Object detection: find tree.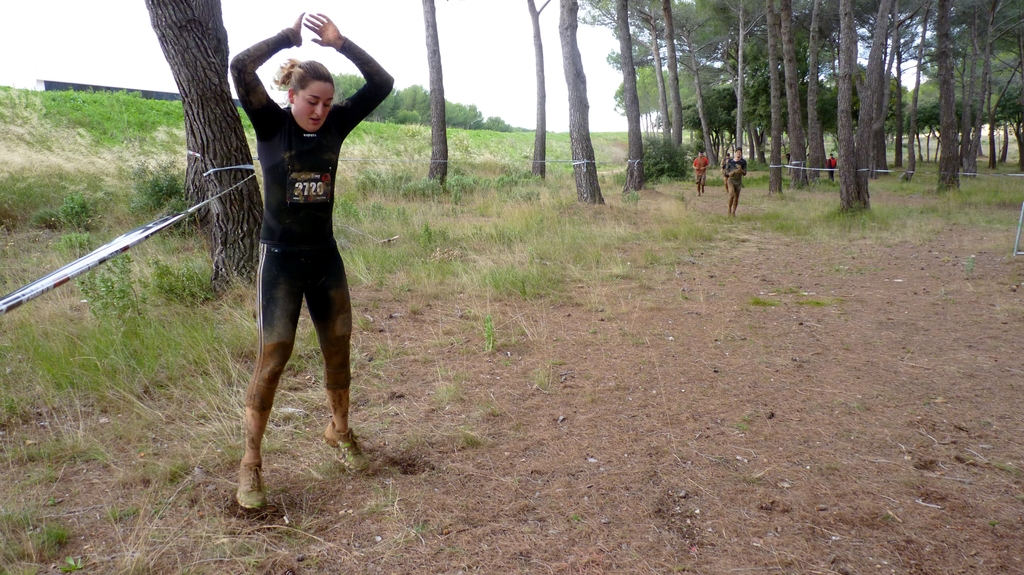
<region>966, 0, 1023, 180</region>.
